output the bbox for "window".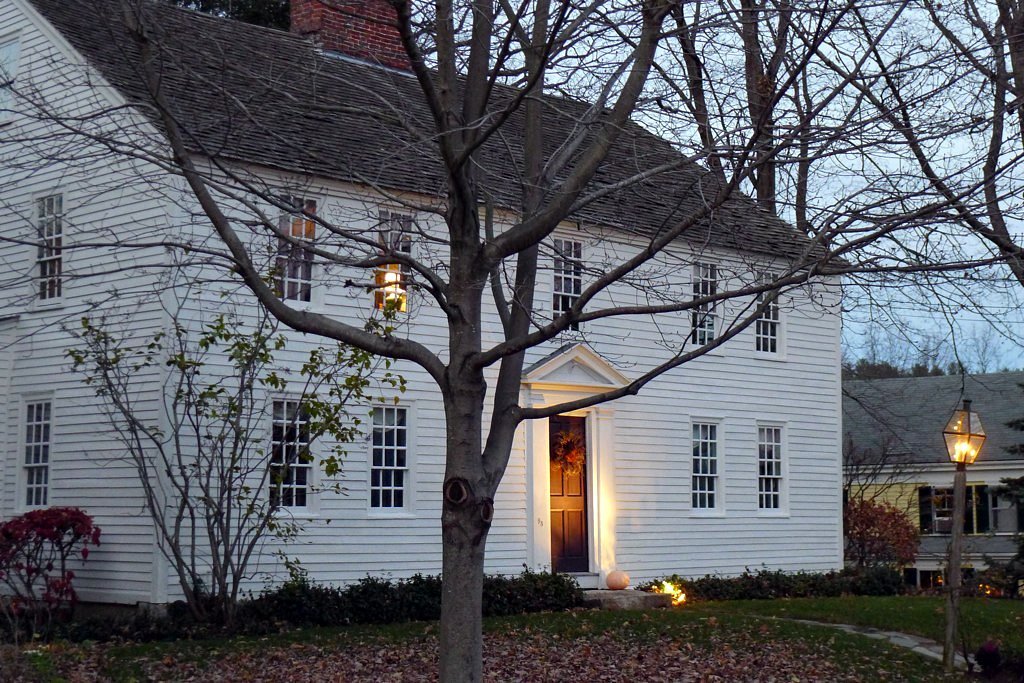
(left=553, top=236, right=594, bottom=341).
